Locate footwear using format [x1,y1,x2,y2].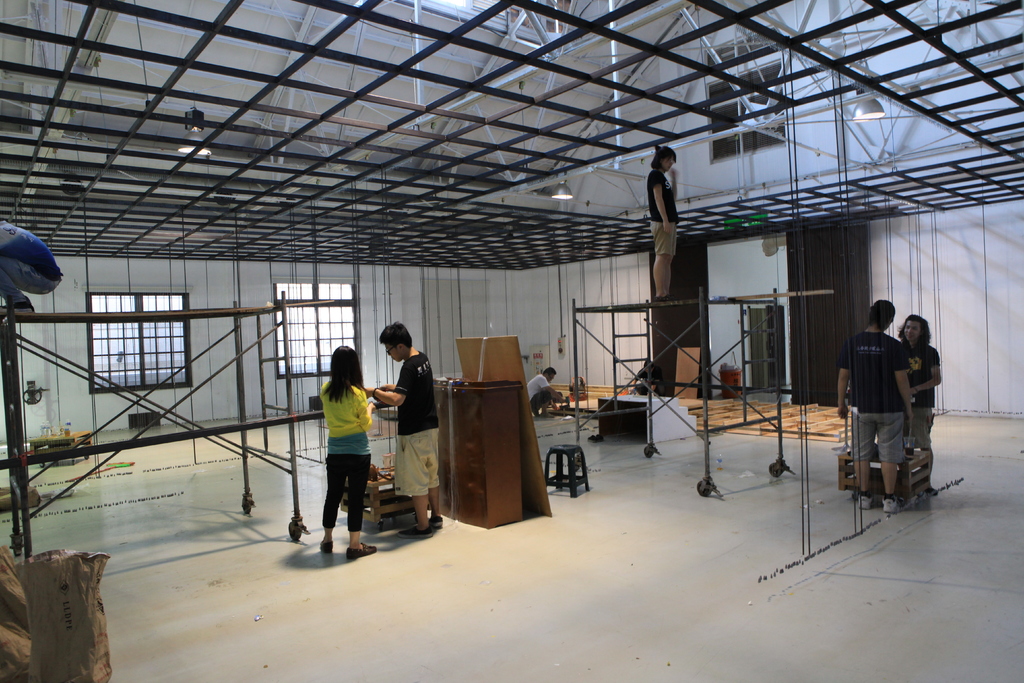
[319,537,335,554].
